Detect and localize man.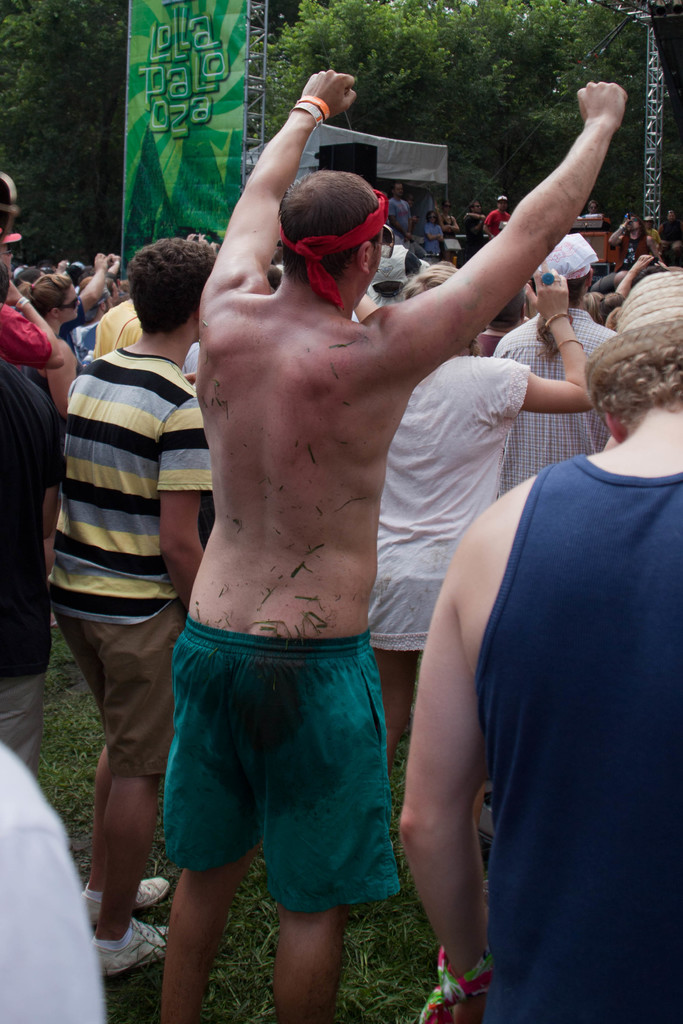
Localized at 148, 81, 497, 1021.
